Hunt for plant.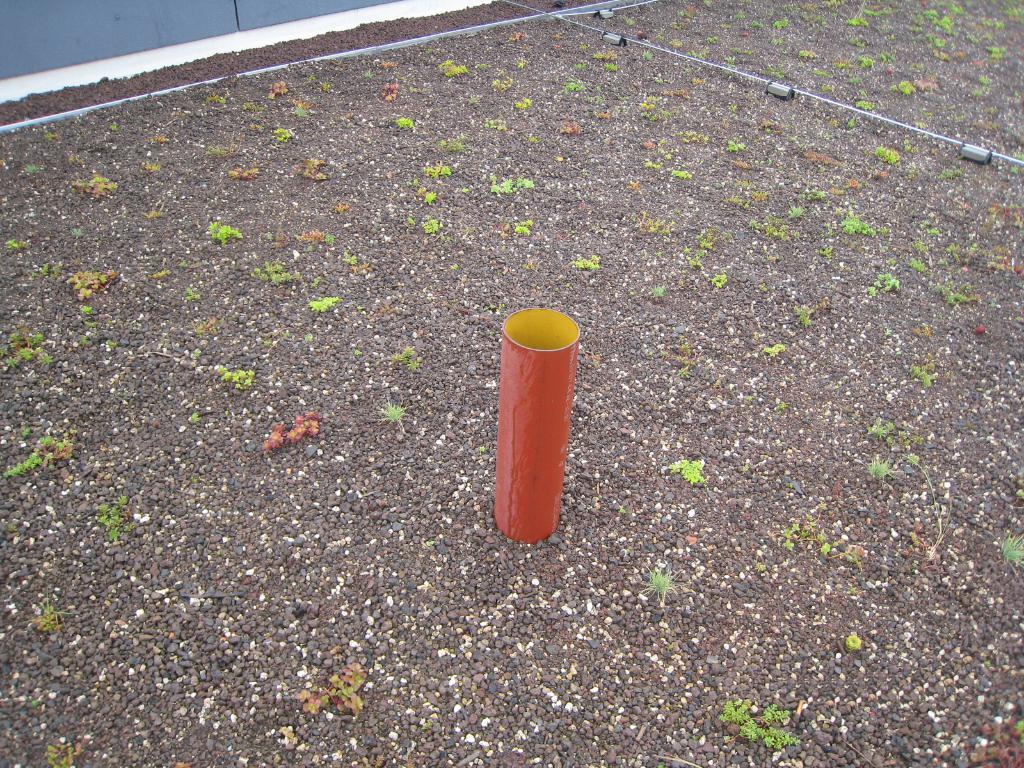
Hunted down at 419,216,440,237.
